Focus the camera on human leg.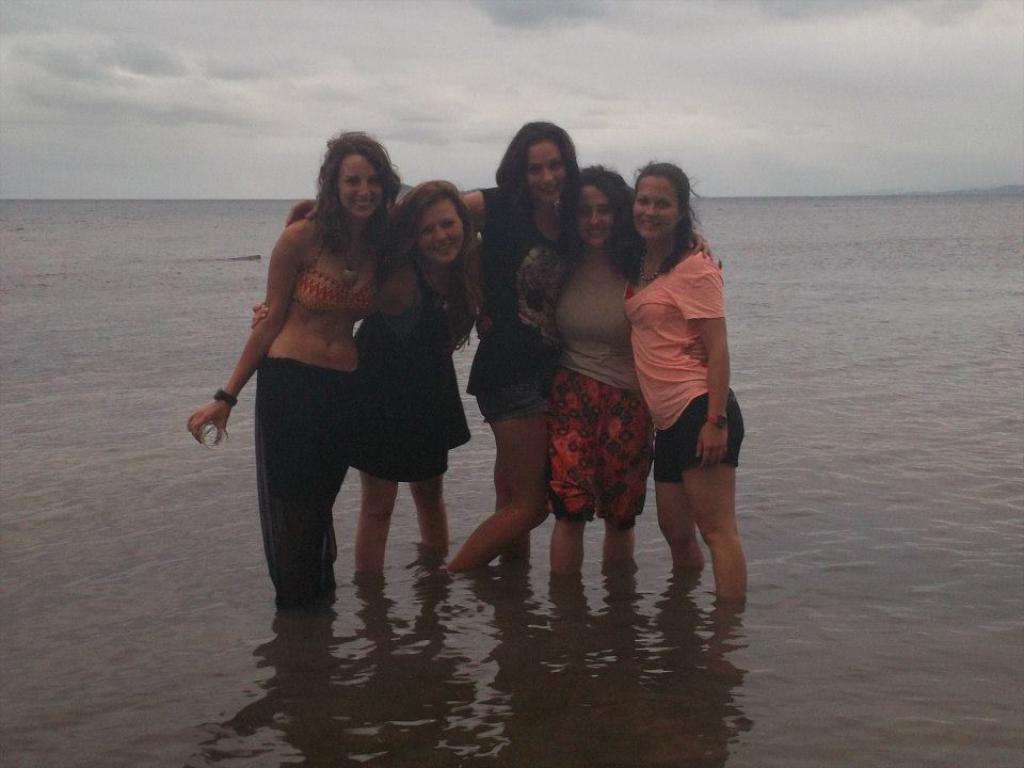
Focus region: x1=447, y1=415, x2=549, y2=575.
